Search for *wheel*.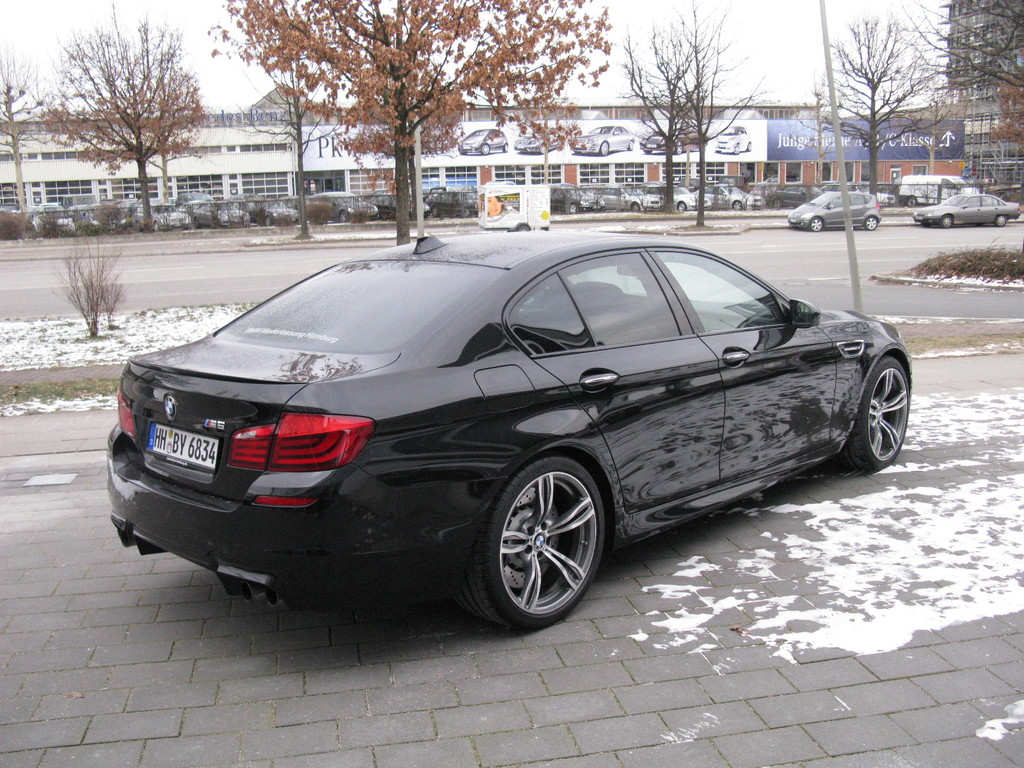
Found at (941,216,953,227).
